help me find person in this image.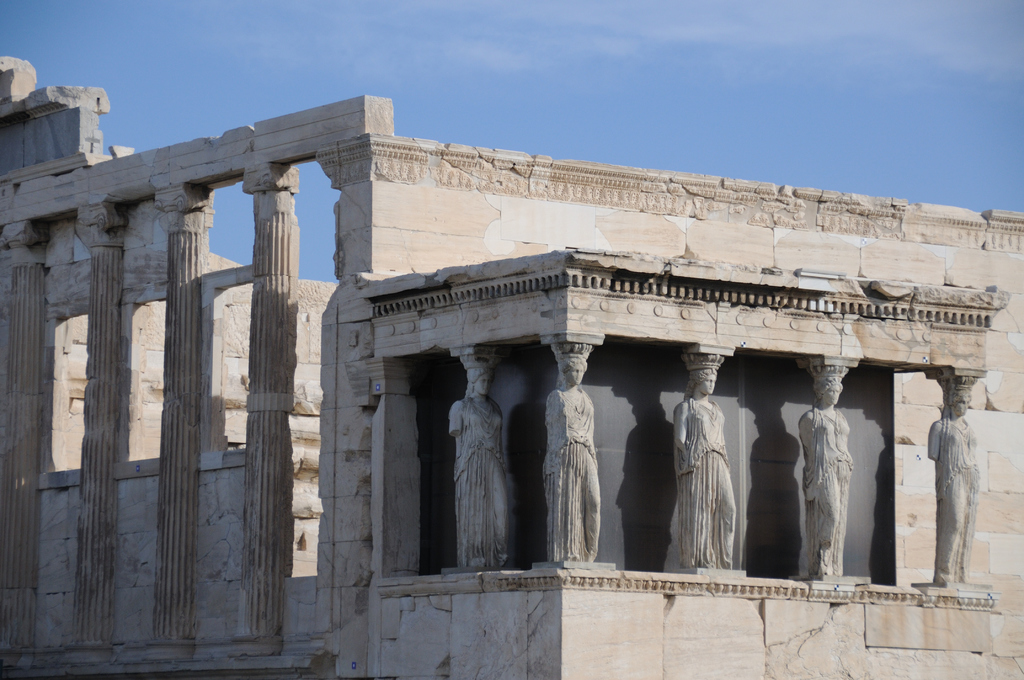
Found it: <bbox>545, 342, 605, 563</bbox>.
